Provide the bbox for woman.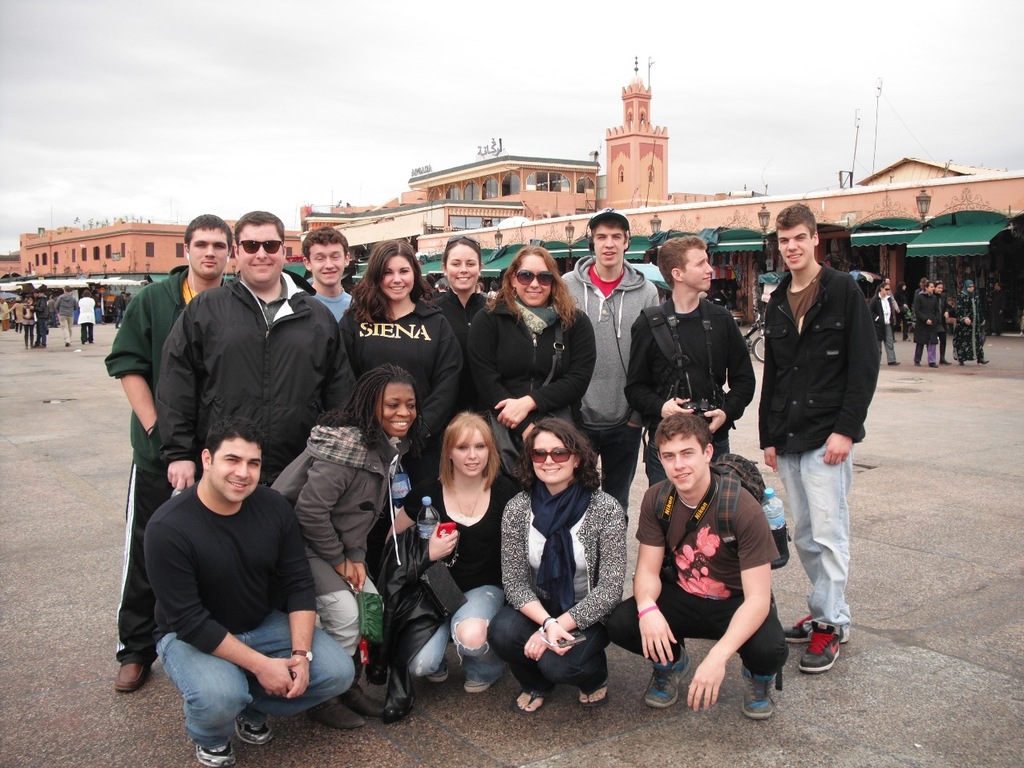
bbox(495, 392, 637, 728).
